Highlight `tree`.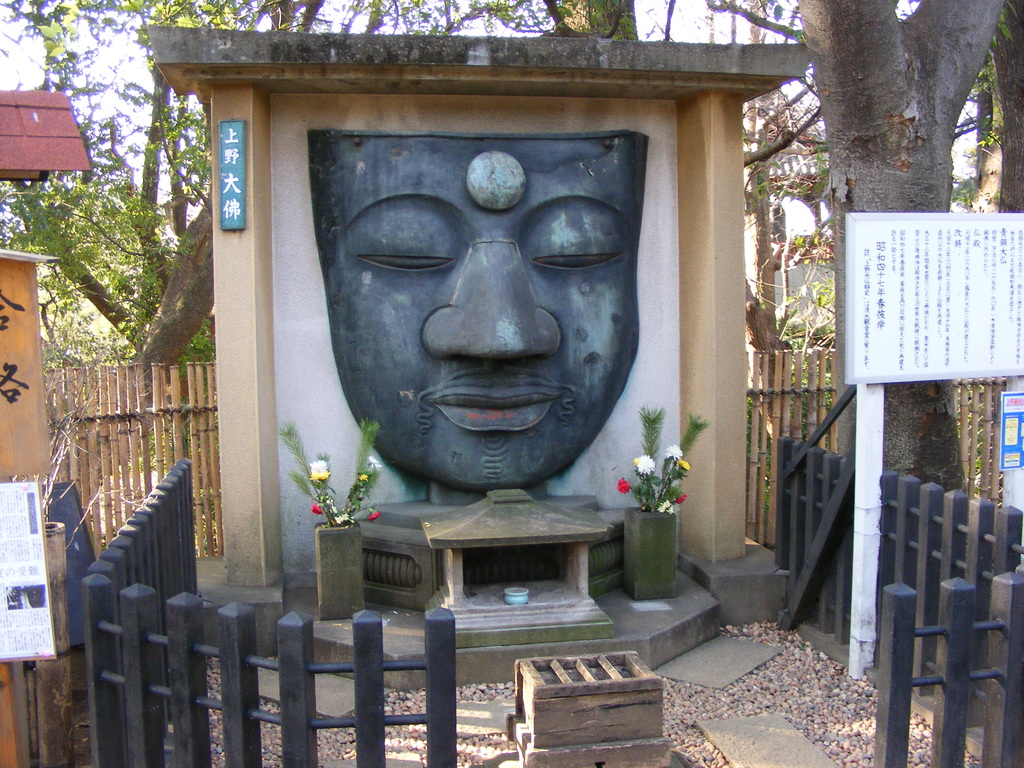
Highlighted region: rect(732, 0, 1023, 486).
